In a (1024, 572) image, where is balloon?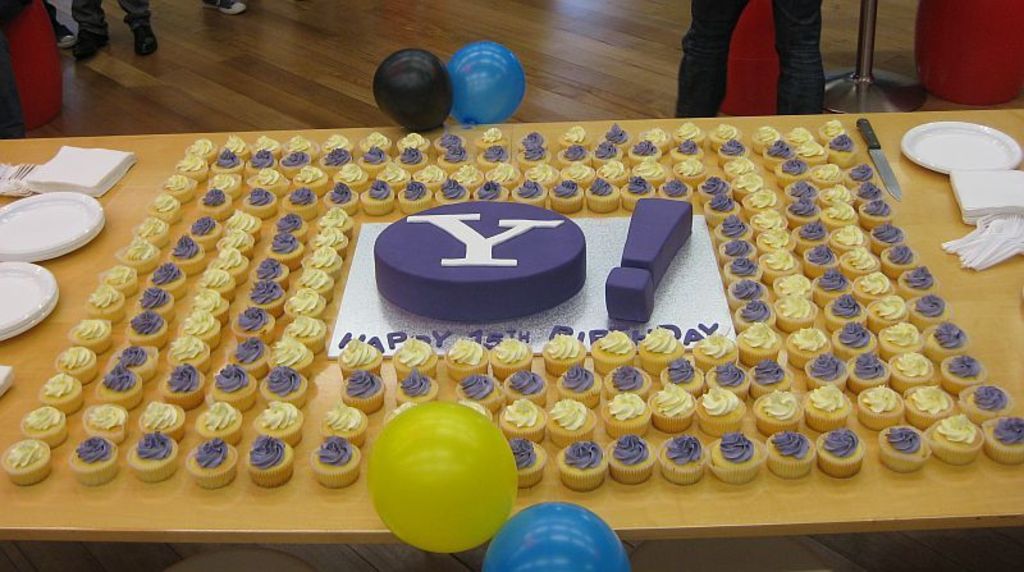
[left=364, top=397, right=521, bottom=554].
